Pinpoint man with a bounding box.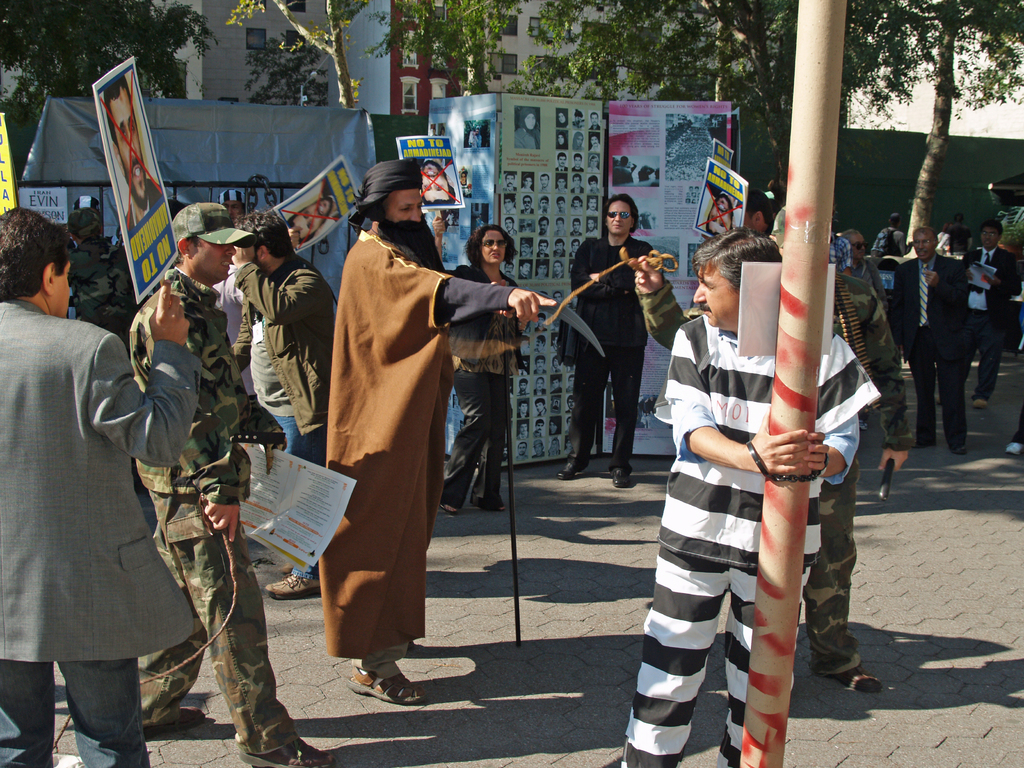
(297, 173, 516, 683).
